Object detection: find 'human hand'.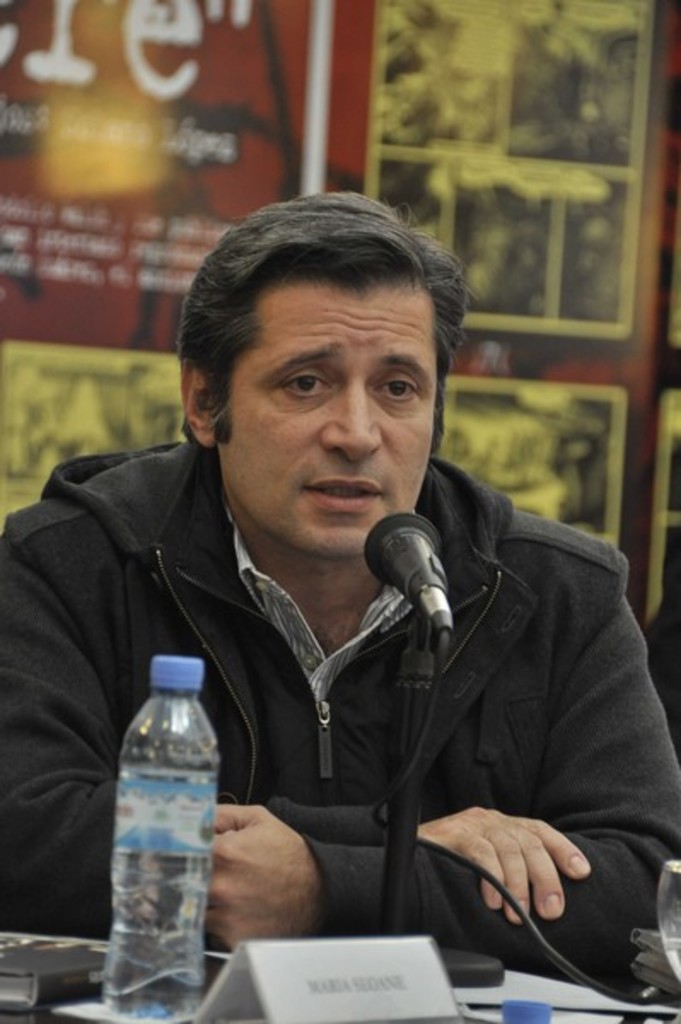
left=183, top=802, right=319, bottom=952.
